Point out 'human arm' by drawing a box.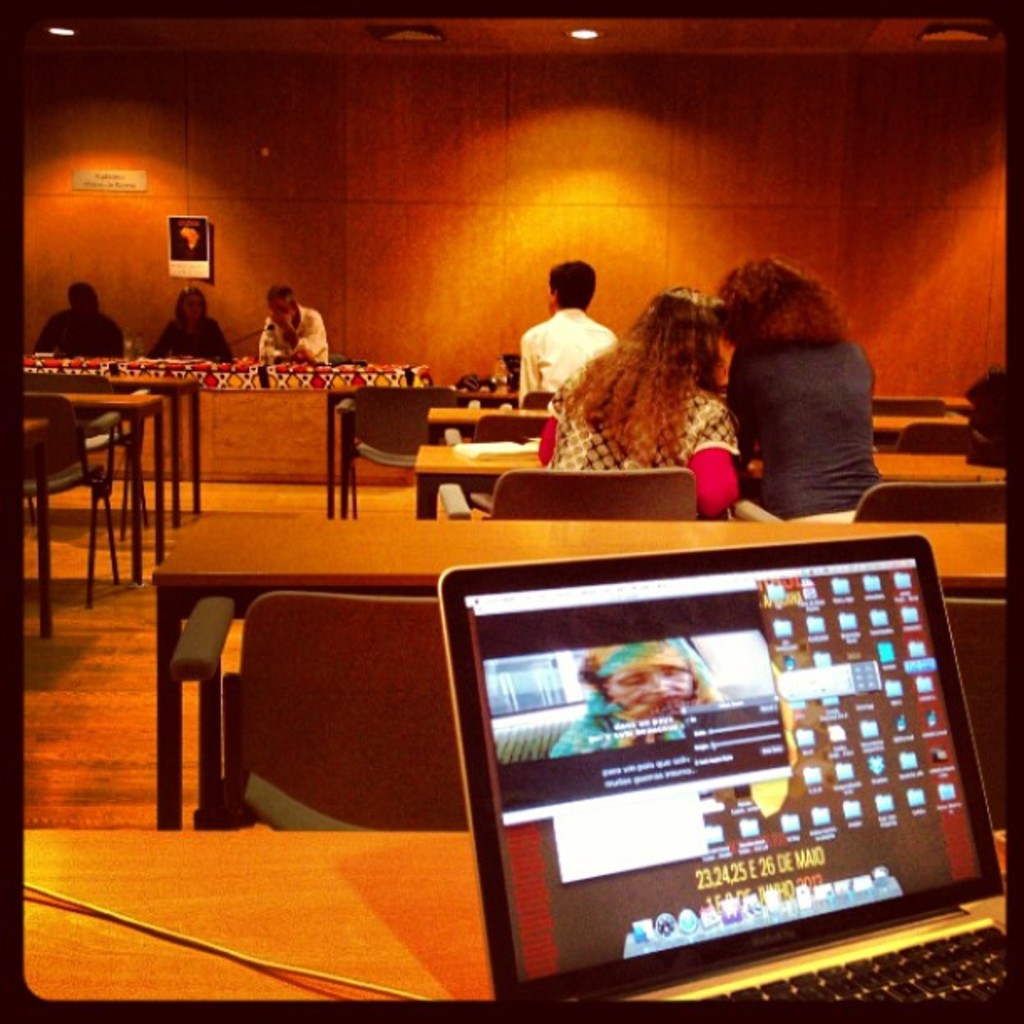
[151, 326, 176, 360].
